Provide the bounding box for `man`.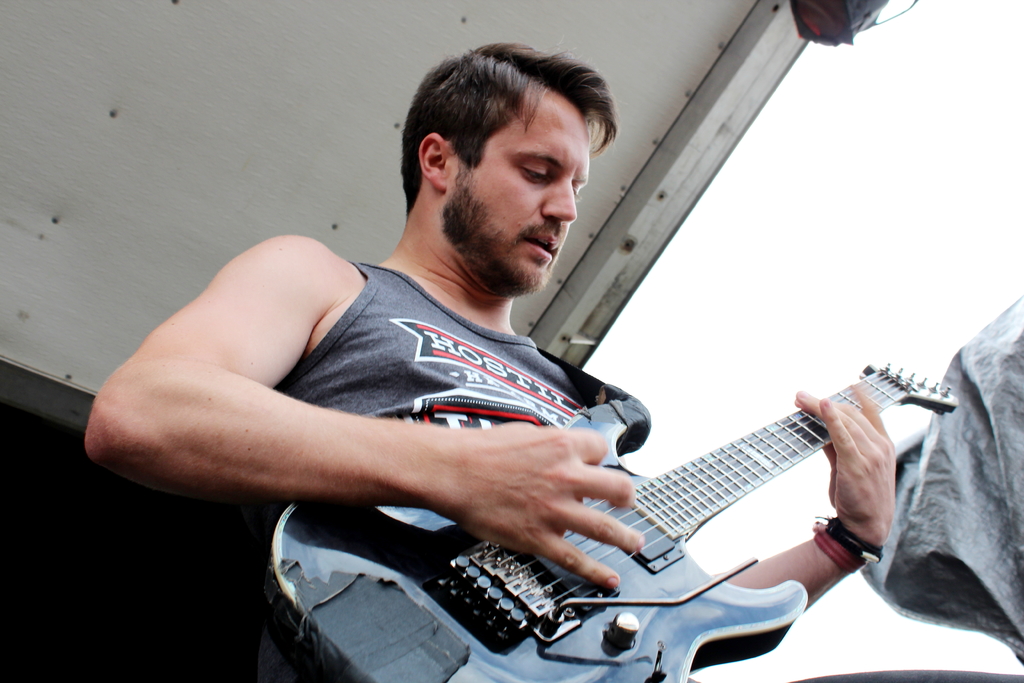
80/38/895/589.
